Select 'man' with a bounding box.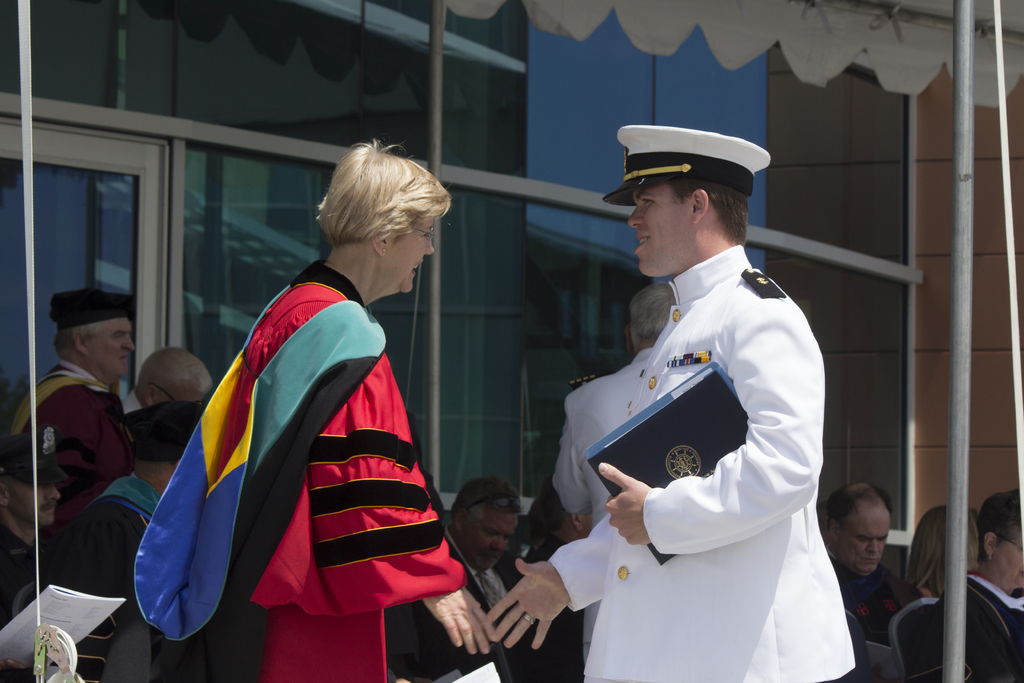
box=[820, 483, 920, 649].
